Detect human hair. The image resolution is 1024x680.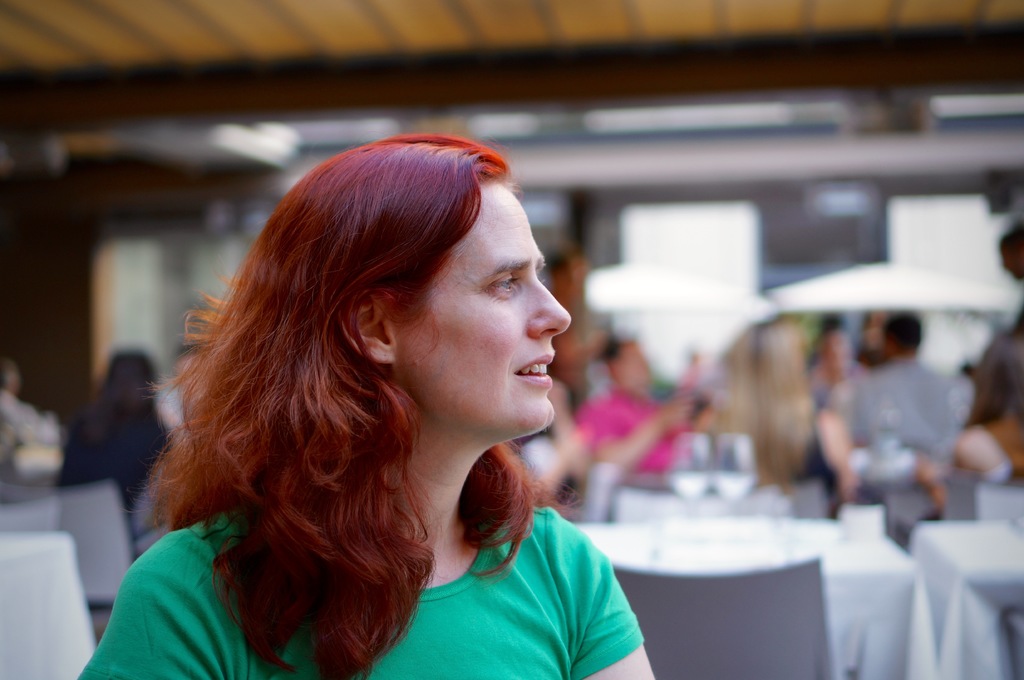
box(114, 124, 588, 671).
